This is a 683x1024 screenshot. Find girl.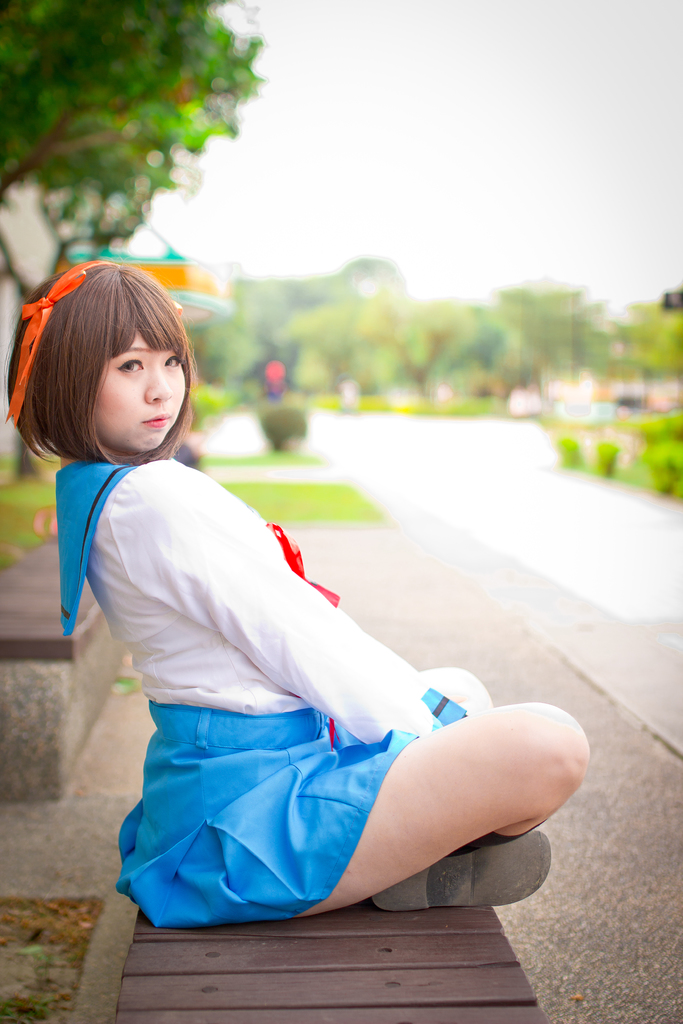
Bounding box: 5,258,594,931.
